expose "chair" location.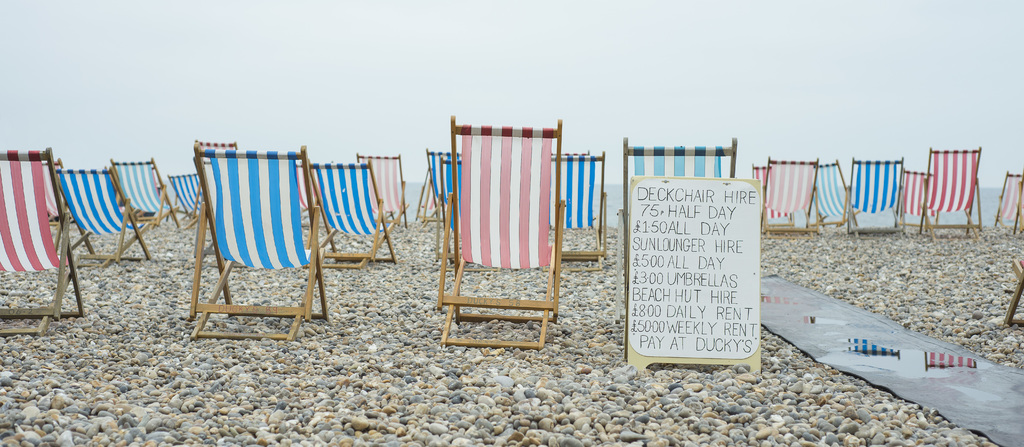
Exposed at 0,145,94,338.
